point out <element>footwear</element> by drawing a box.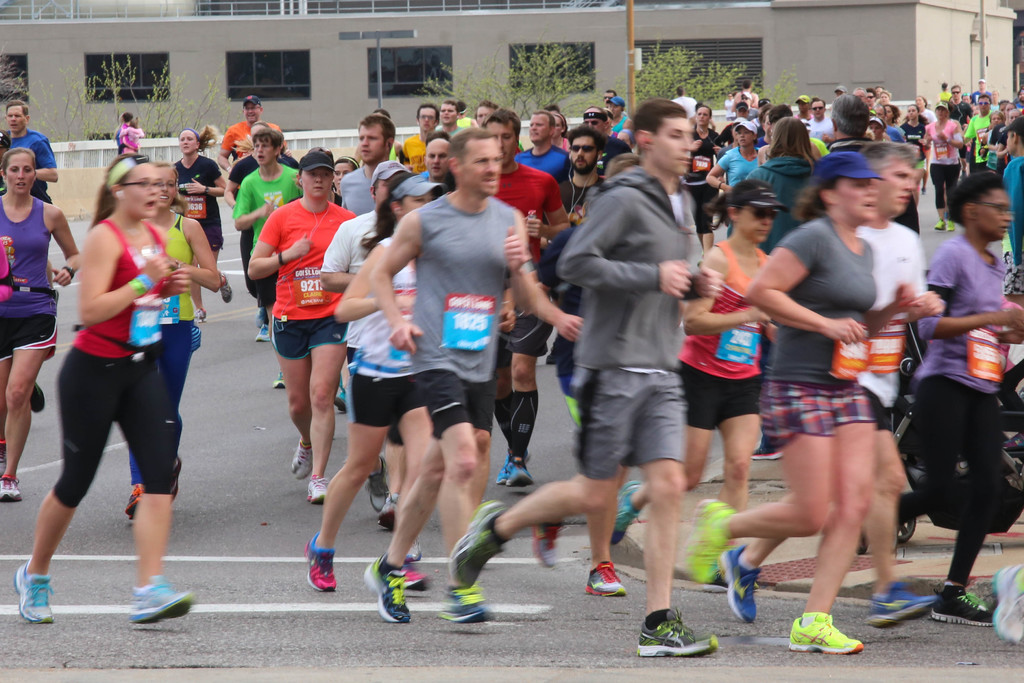
(x1=333, y1=386, x2=353, y2=419).
